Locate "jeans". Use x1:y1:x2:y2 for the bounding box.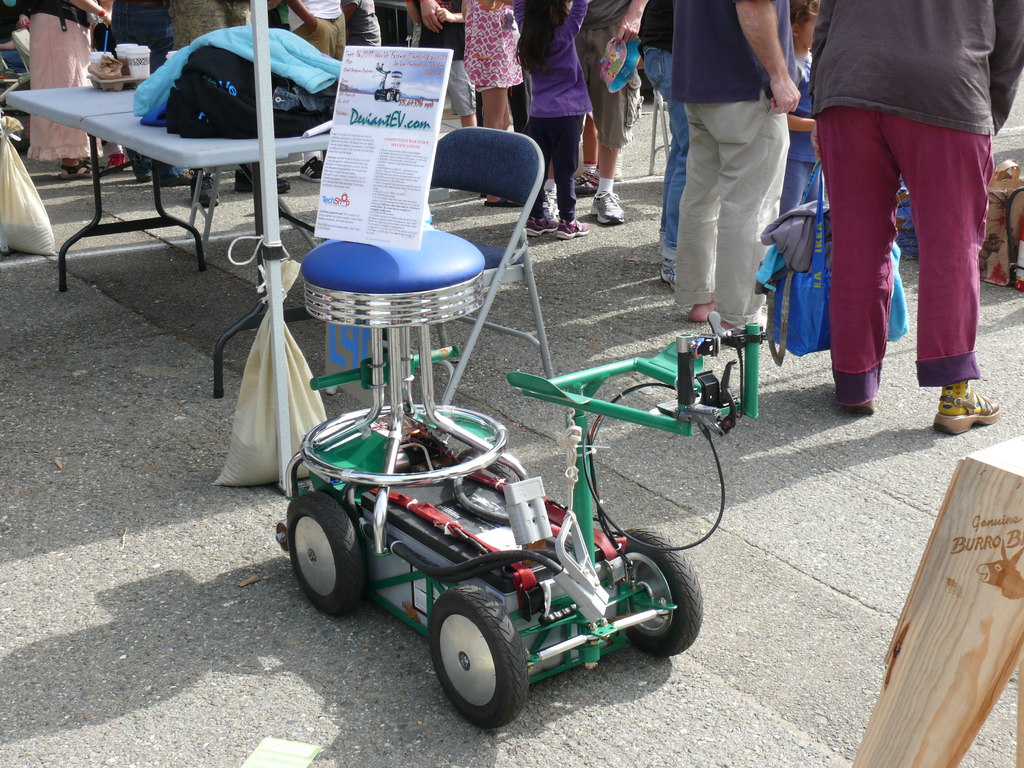
638:41:691:246.
